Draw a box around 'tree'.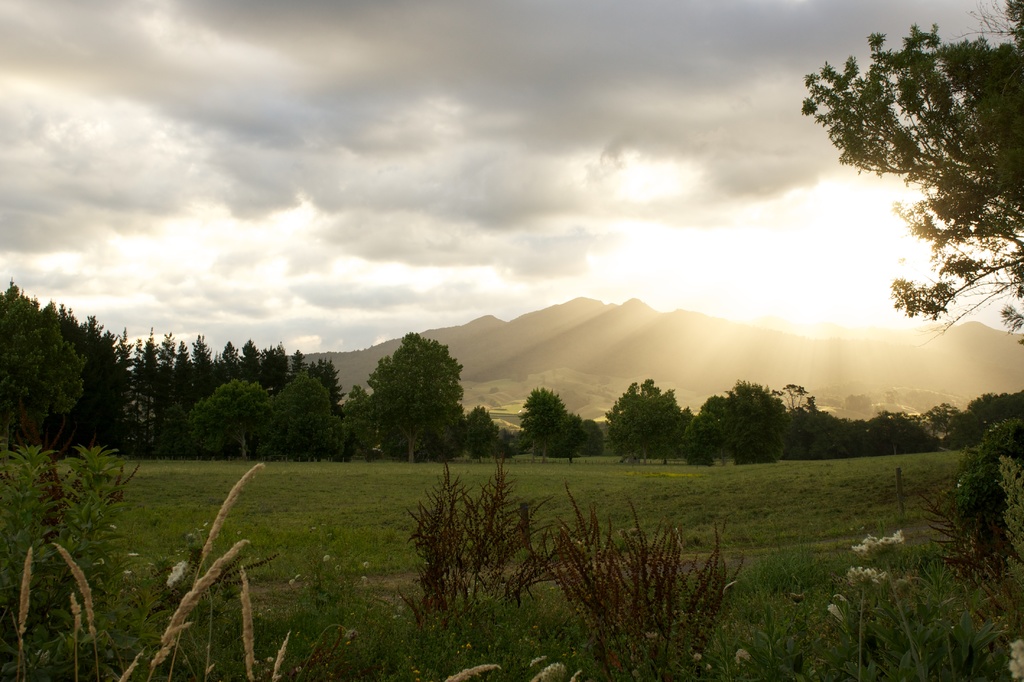
[460,408,500,464].
